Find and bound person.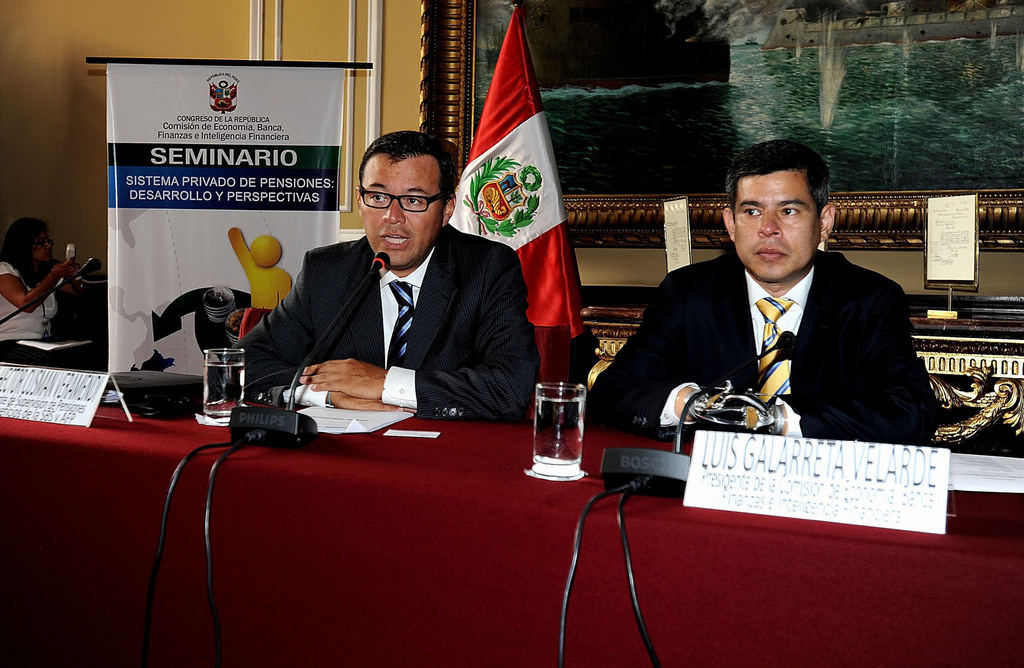
Bound: BBox(0, 220, 87, 368).
